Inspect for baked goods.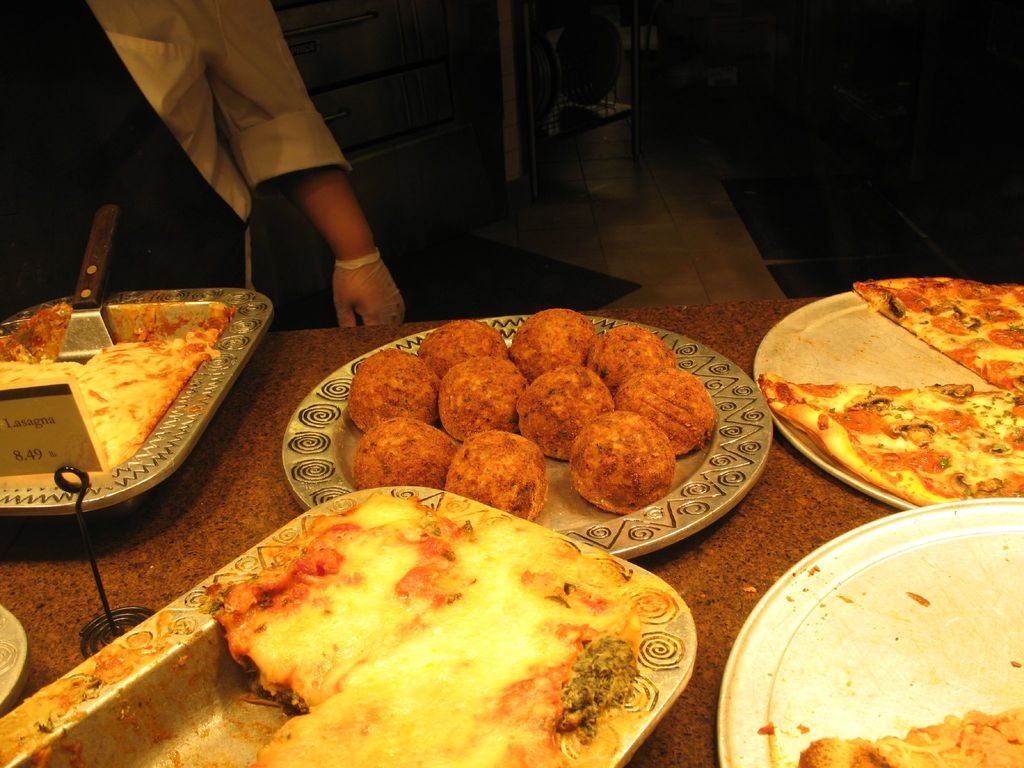
Inspection: select_region(0, 303, 236, 464).
